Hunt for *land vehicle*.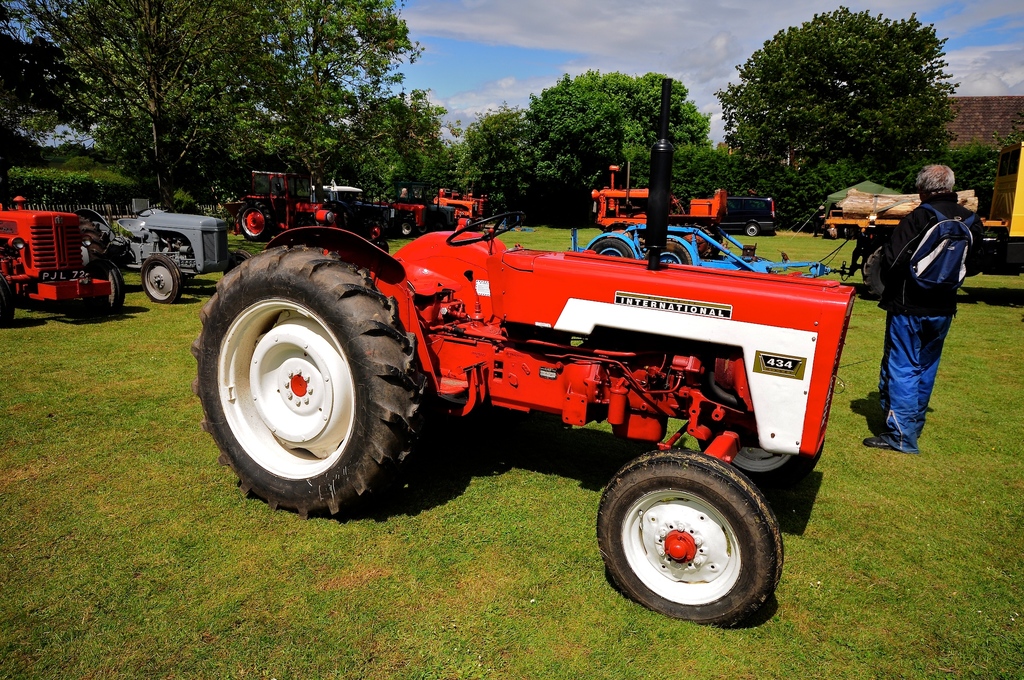
Hunted down at [719, 198, 774, 237].
